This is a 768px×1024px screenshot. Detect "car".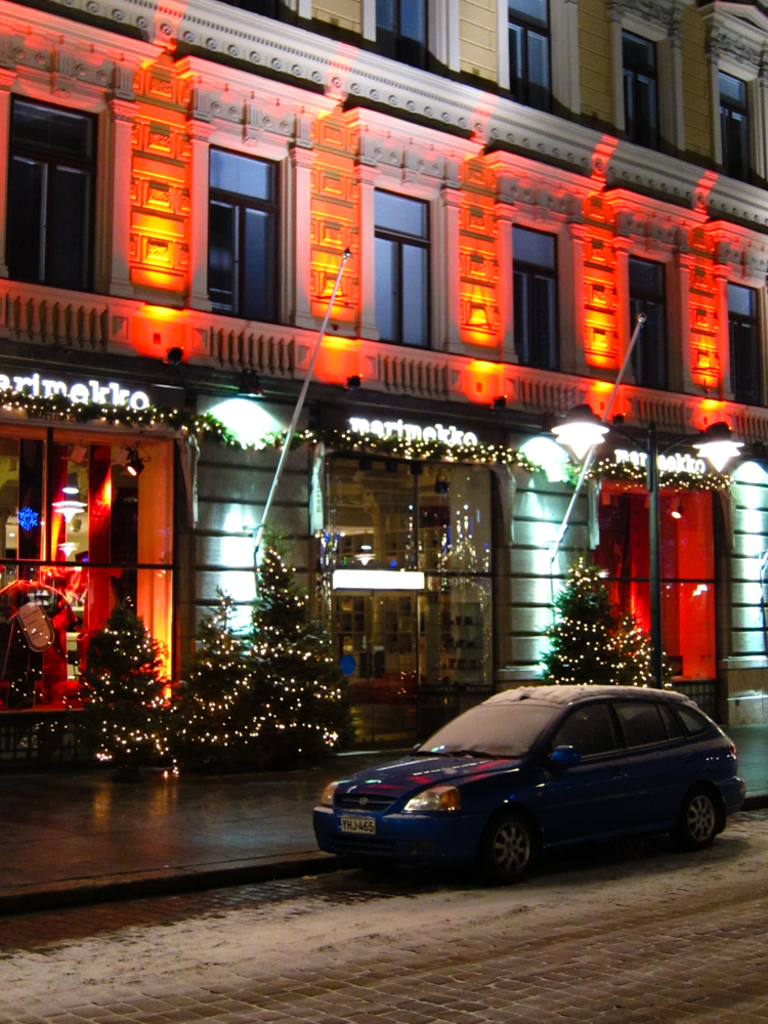
bbox=(310, 677, 746, 889).
